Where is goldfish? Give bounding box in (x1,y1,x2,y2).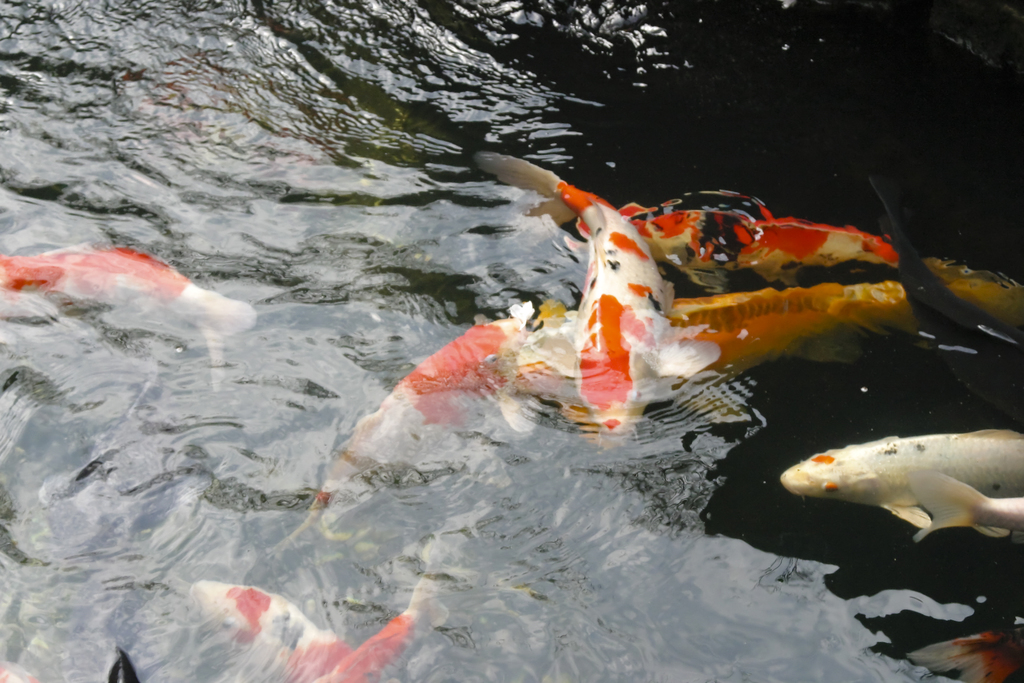
(275,295,520,548).
